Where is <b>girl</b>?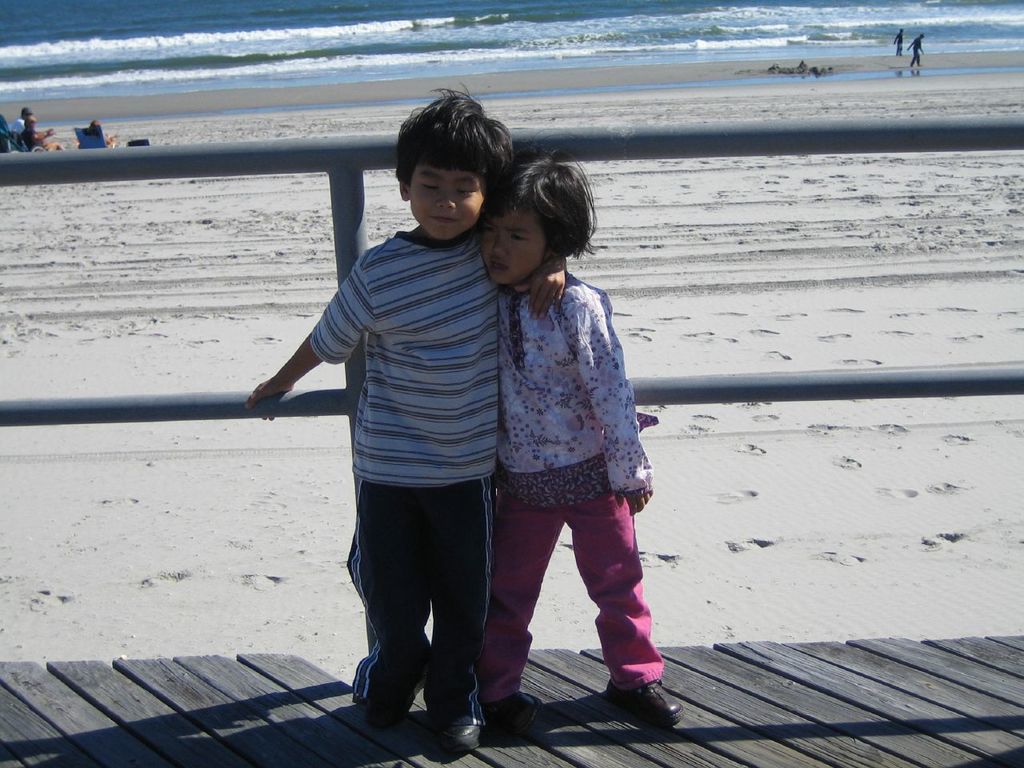
<bbox>477, 144, 676, 724</bbox>.
